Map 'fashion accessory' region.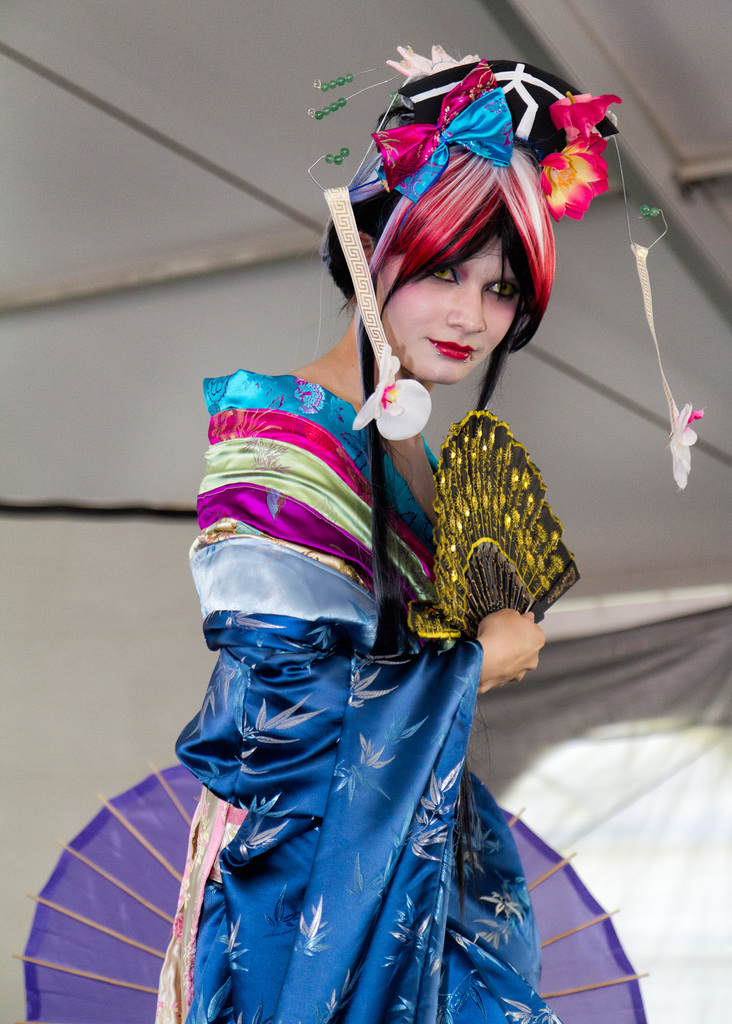
Mapped to x1=615 y1=197 x2=709 y2=495.
